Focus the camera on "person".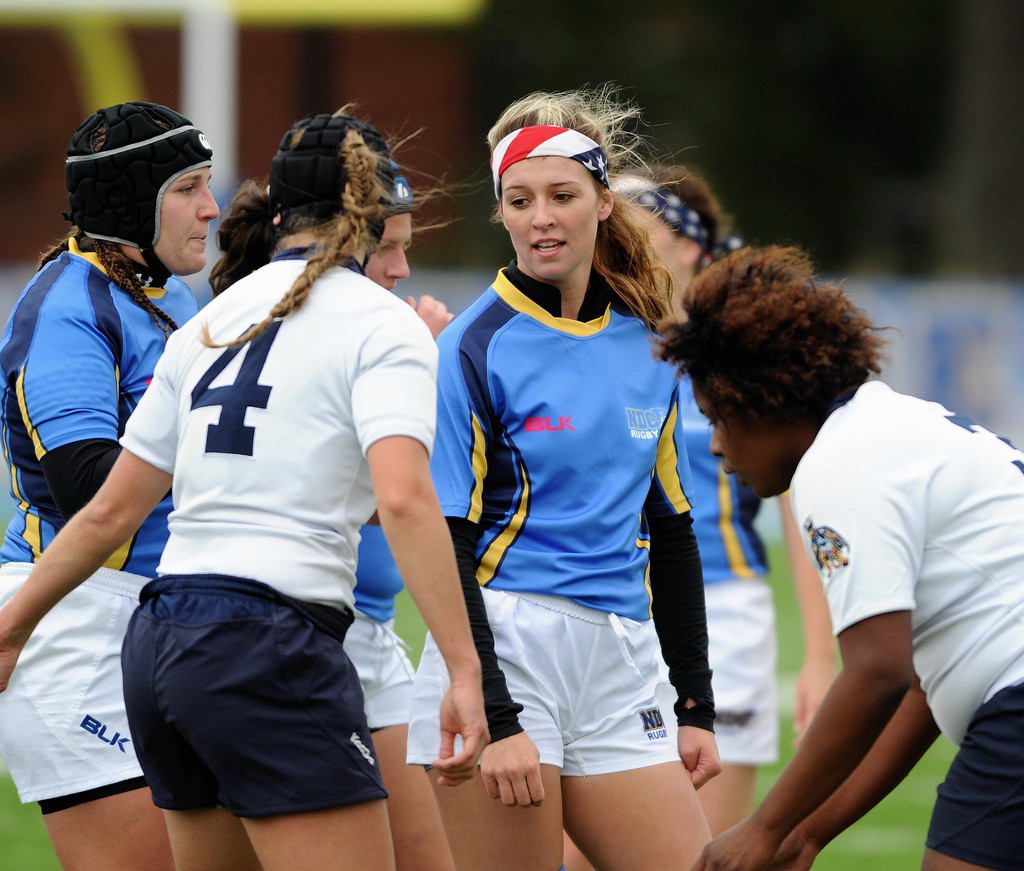
Focus region: <bbox>0, 114, 489, 870</bbox>.
